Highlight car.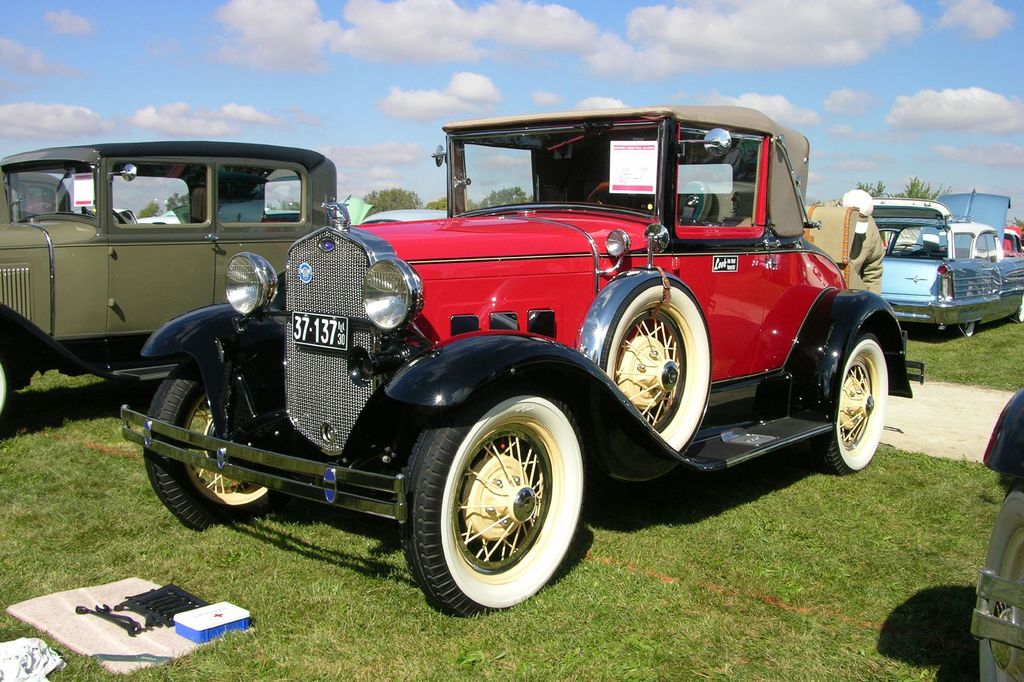
Highlighted region: BBox(169, 193, 370, 225).
